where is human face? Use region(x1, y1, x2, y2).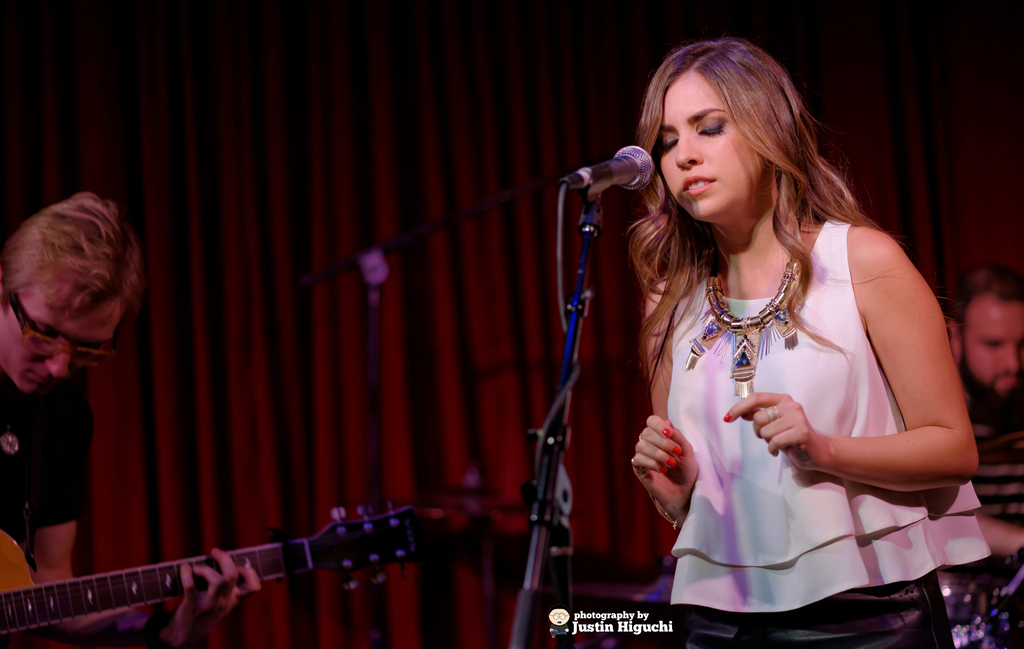
region(957, 299, 1020, 400).
